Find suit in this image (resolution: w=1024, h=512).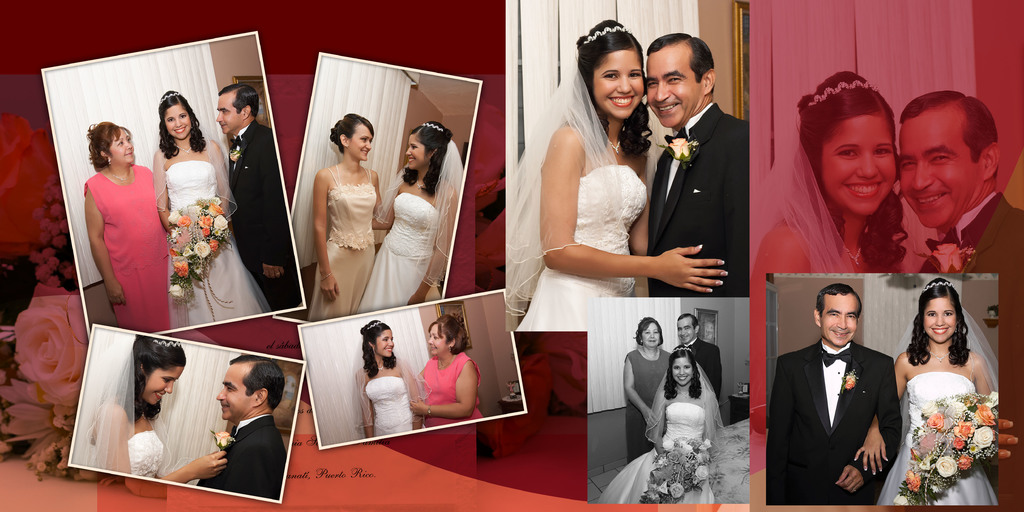
locate(229, 118, 289, 313).
